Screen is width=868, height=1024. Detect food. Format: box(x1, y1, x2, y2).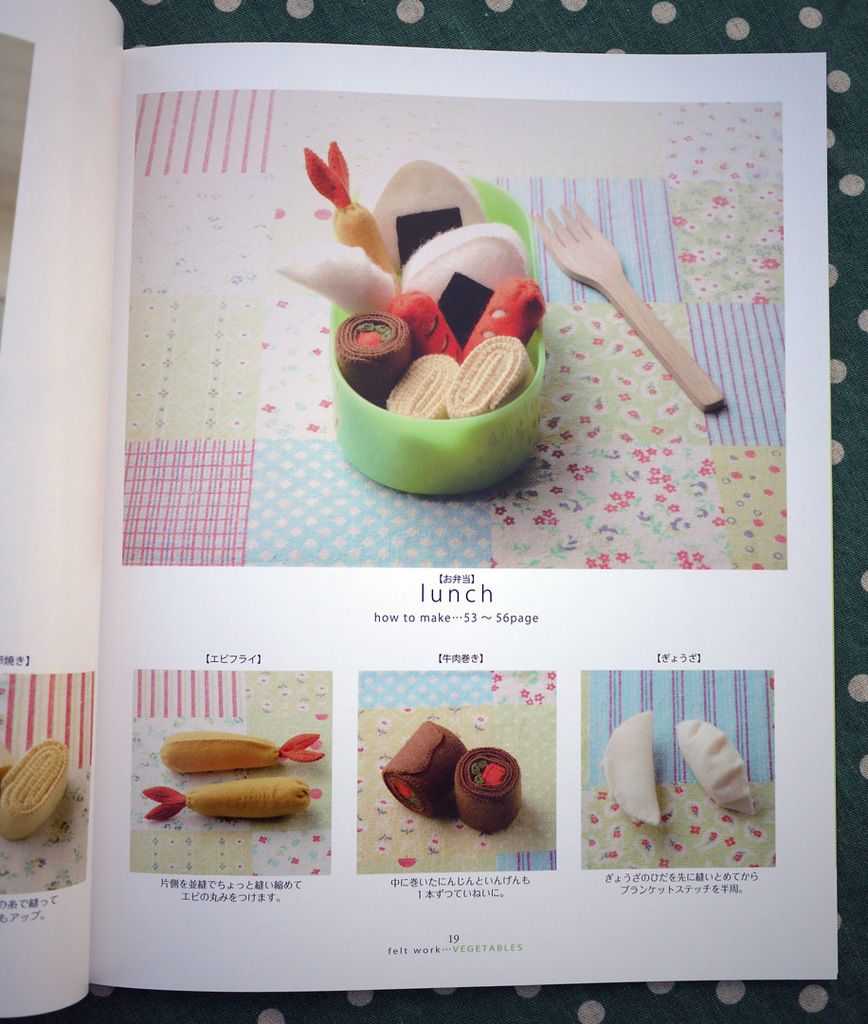
box(0, 741, 70, 837).
